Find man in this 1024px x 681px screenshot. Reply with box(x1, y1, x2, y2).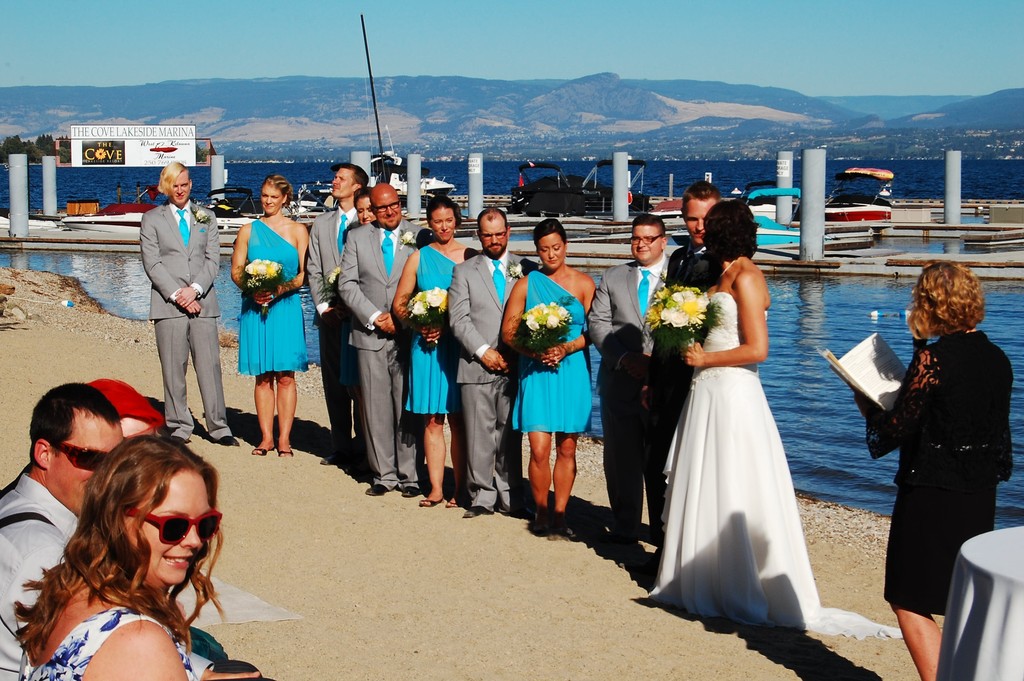
box(133, 167, 220, 453).
